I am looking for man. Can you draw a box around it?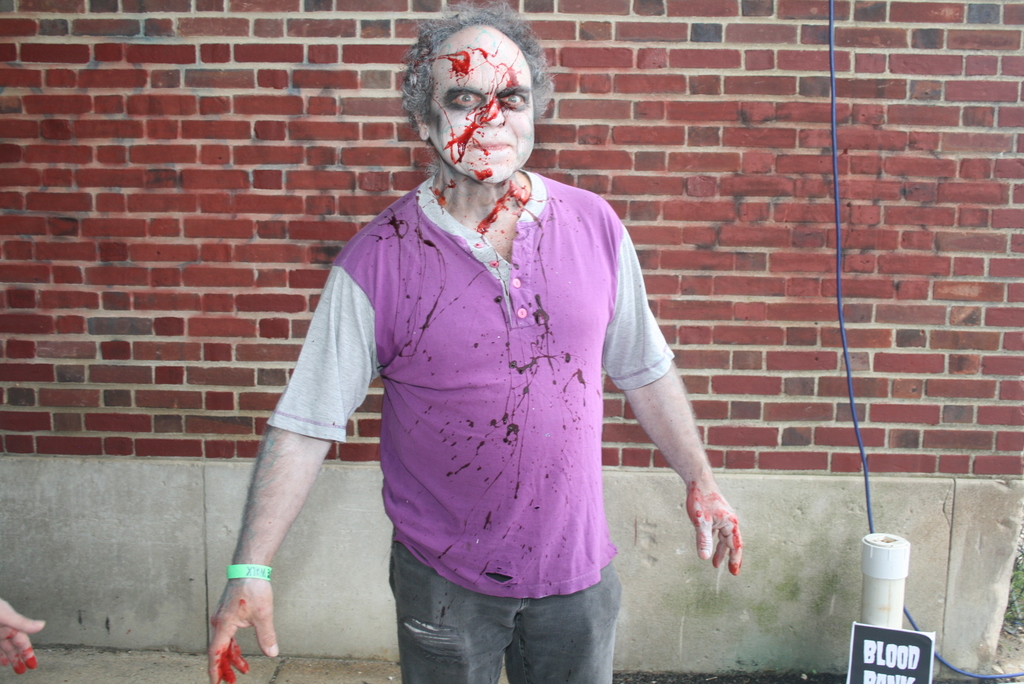
Sure, the bounding box is 244 26 721 681.
